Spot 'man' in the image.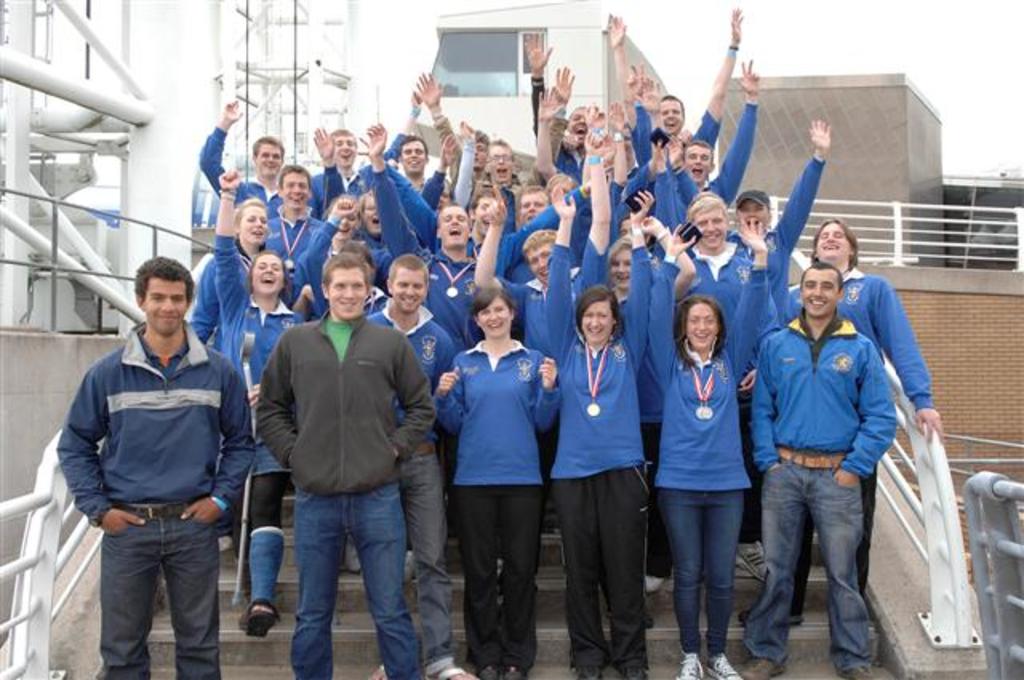
'man' found at <box>477,182,584,366</box>.
